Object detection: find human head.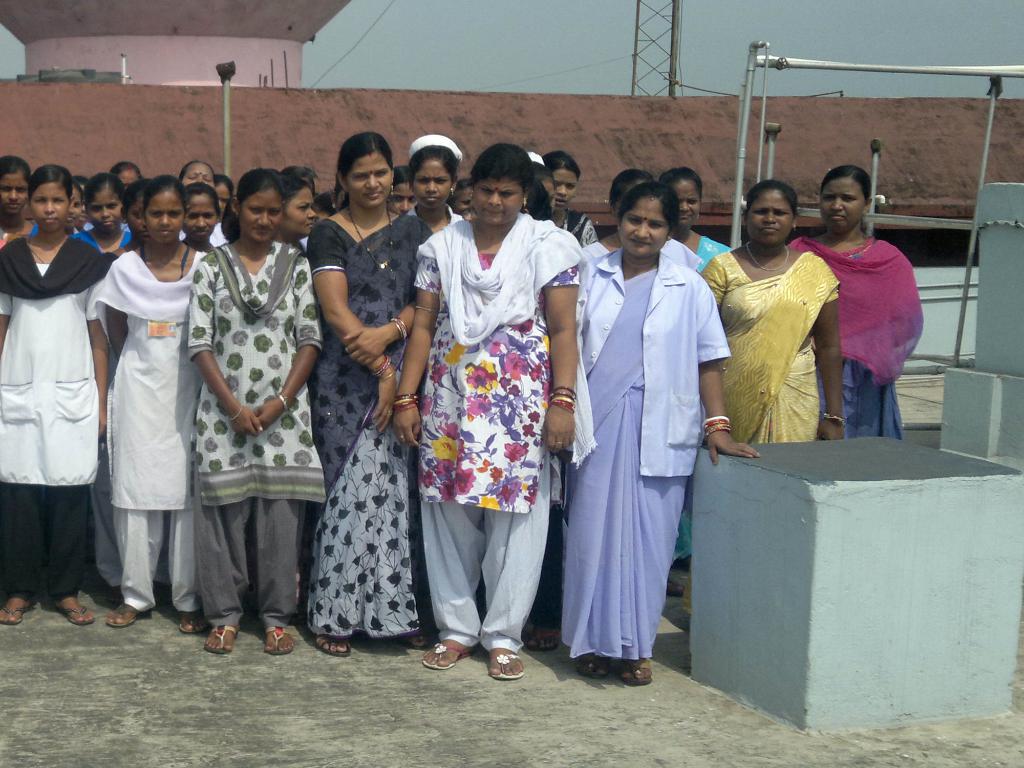
(142, 175, 188, 246).
